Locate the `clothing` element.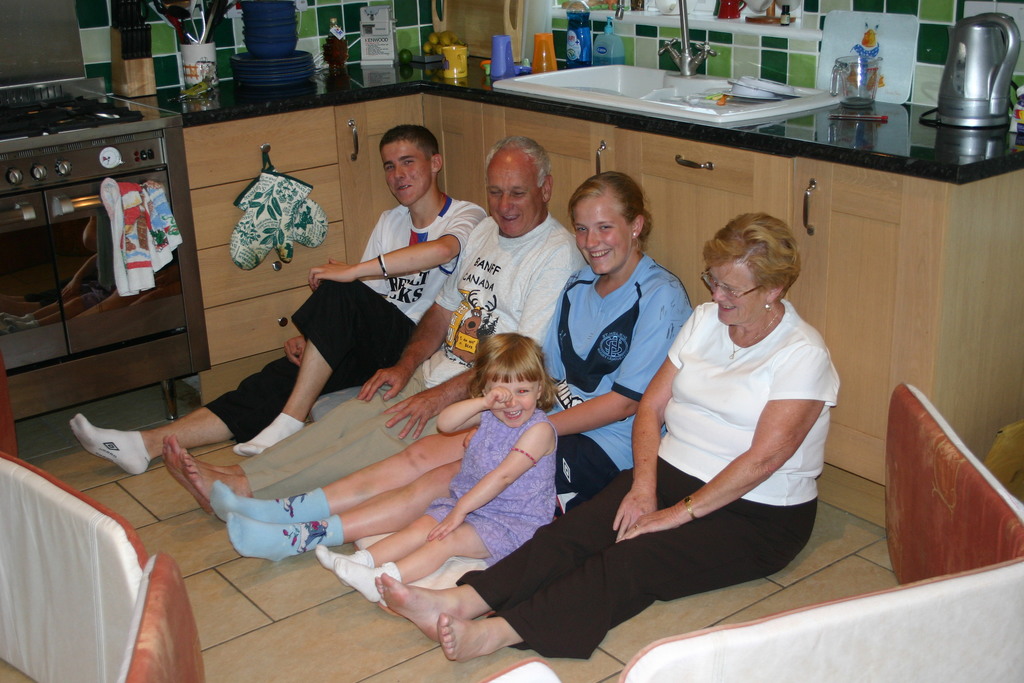
Element bbox: 70 411 155 481.
